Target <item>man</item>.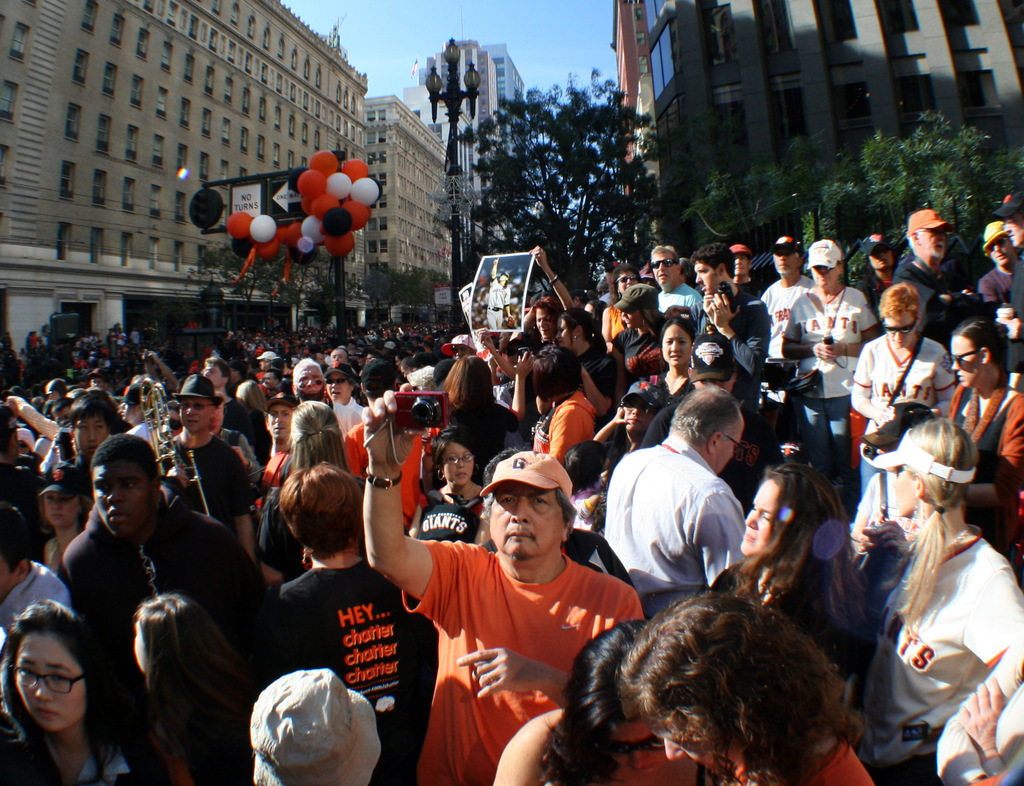
Target region: rect(252, 391, 298, 511).
